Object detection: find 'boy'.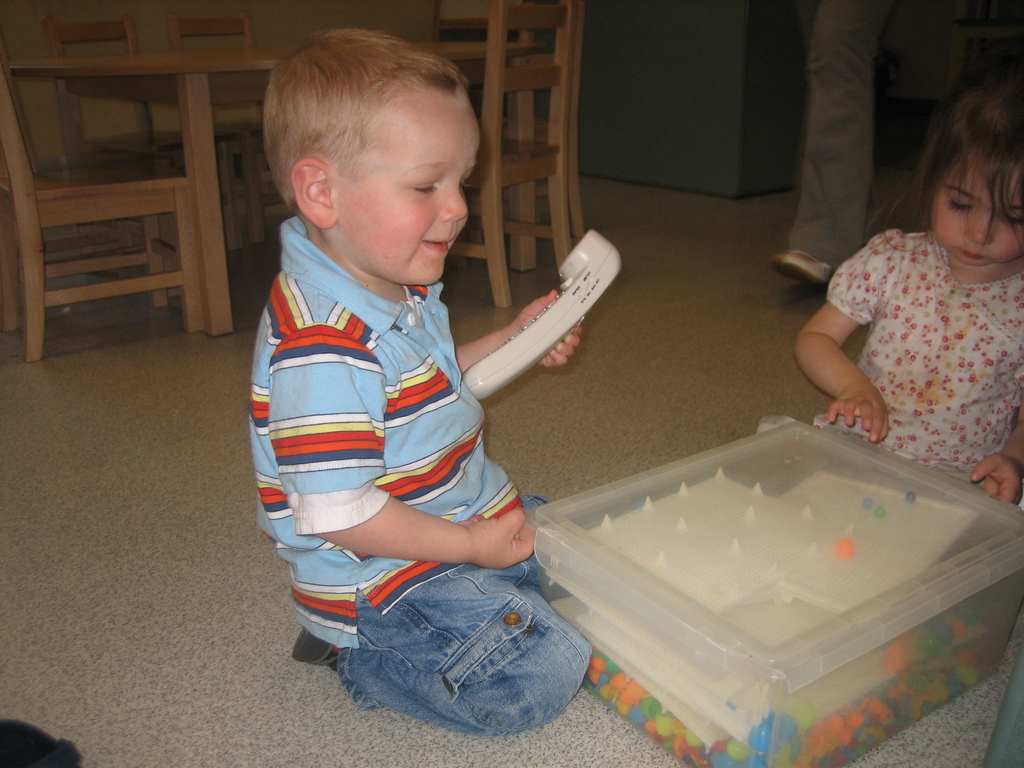
(left=255, top=60, right=570, bottom=730).
